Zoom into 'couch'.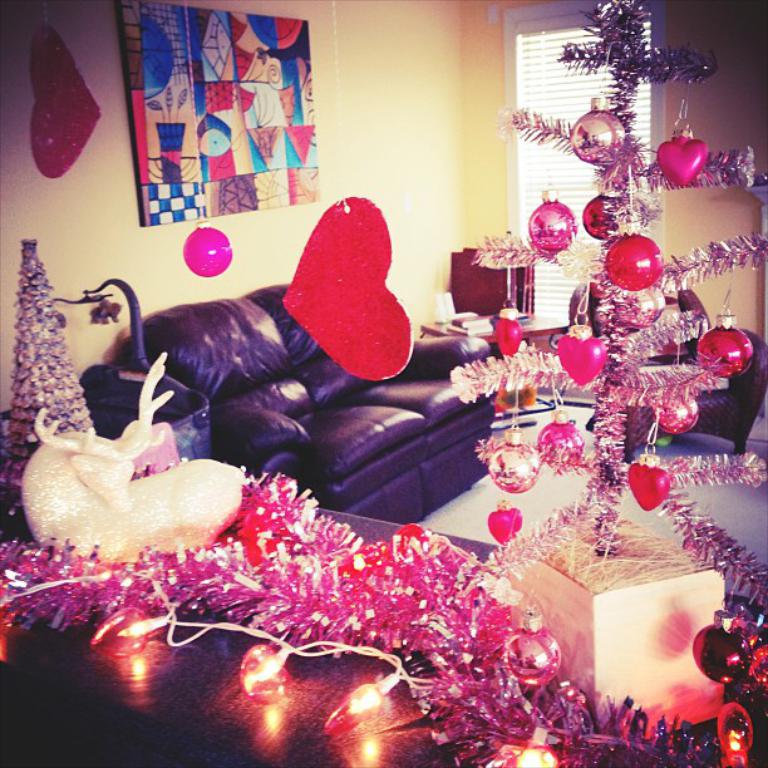
Zoom target: region(85, 282, 498, 542).
